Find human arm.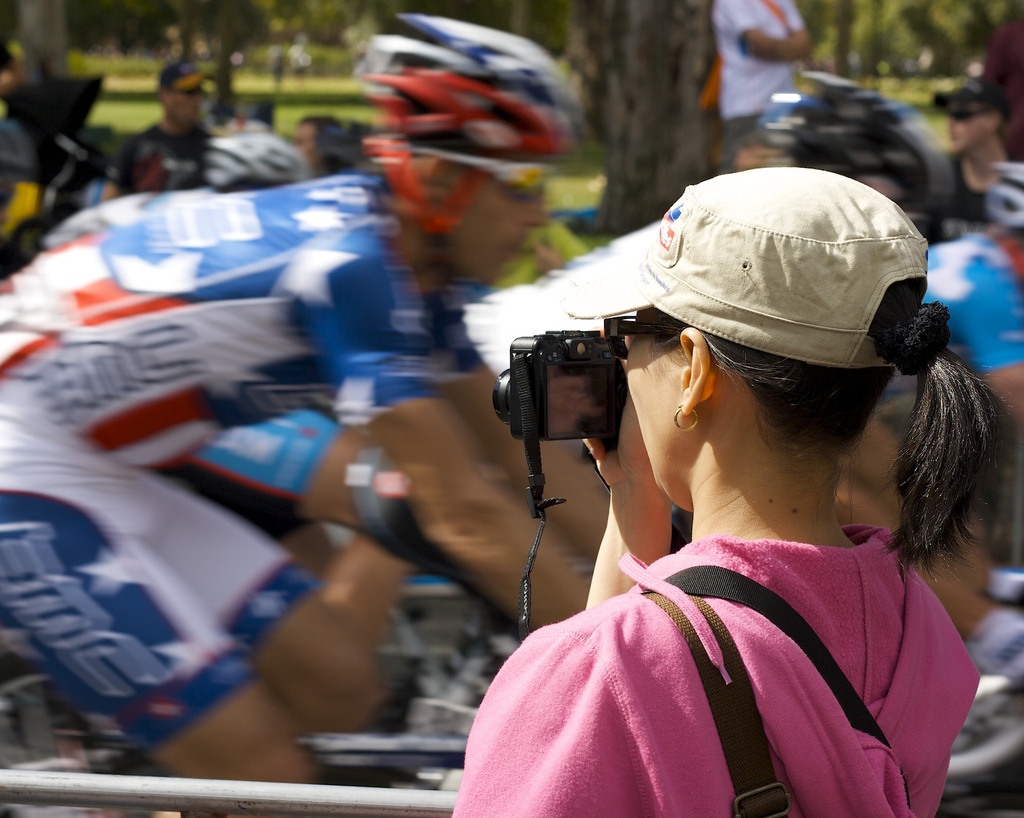
{"x1": 708, "y1": 0, "x2": 806, "y2": 64}.
